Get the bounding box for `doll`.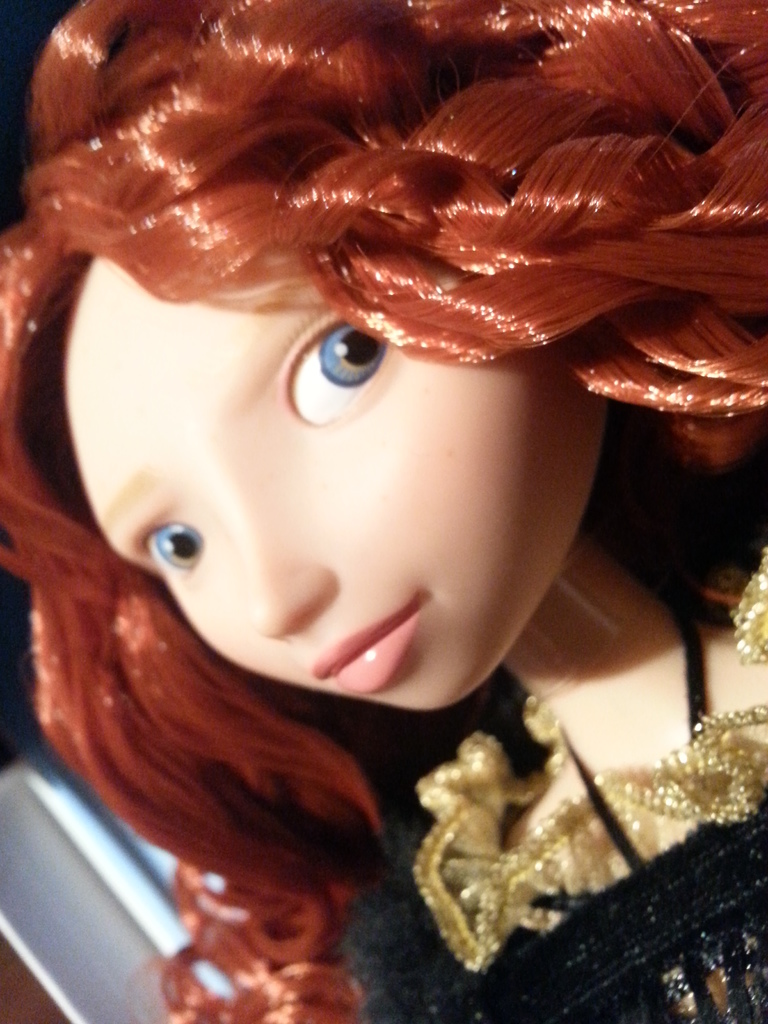
crop(0, 4, 767, 1021).
